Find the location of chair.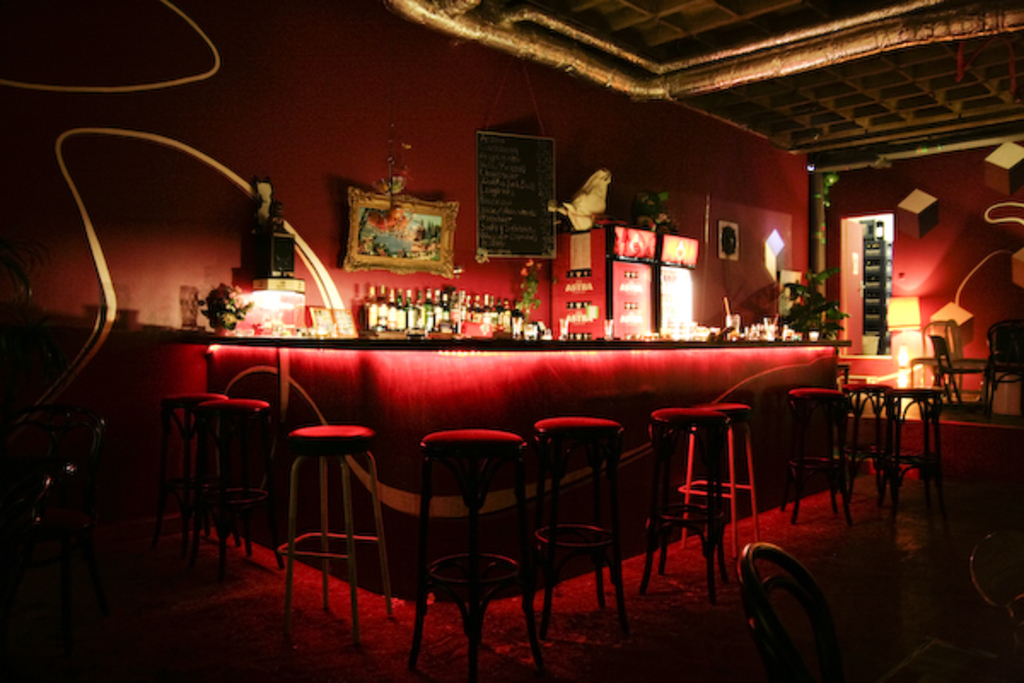
Location: 410 427 539 681.
